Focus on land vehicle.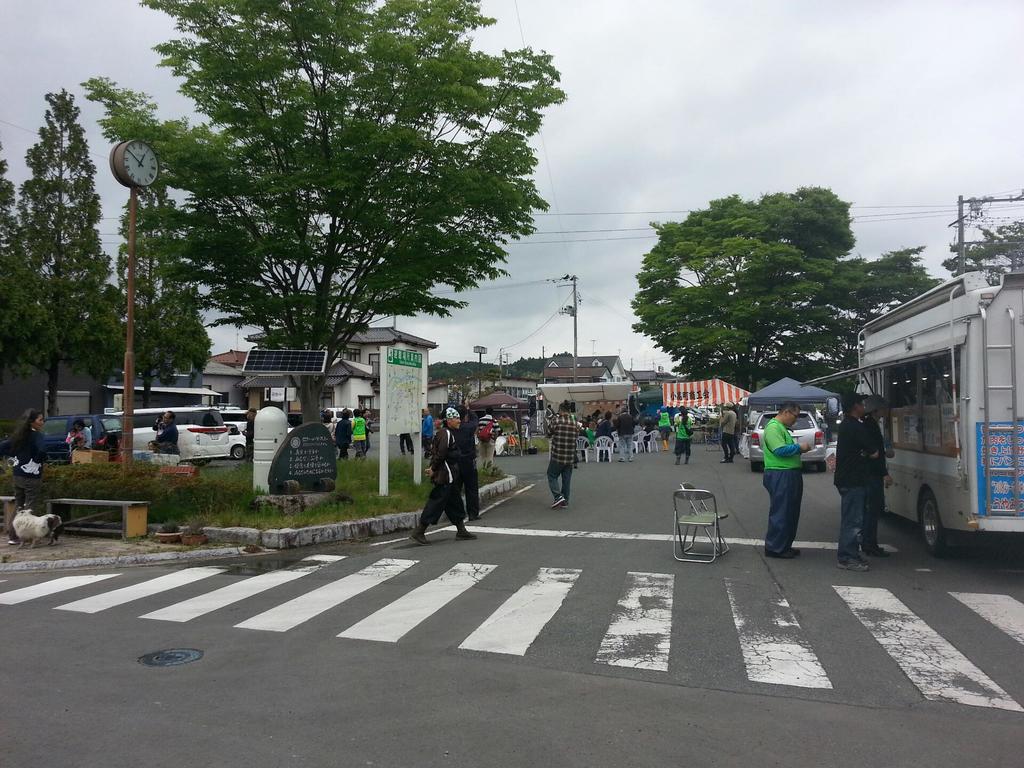
Focused at (221,408,250,422).
